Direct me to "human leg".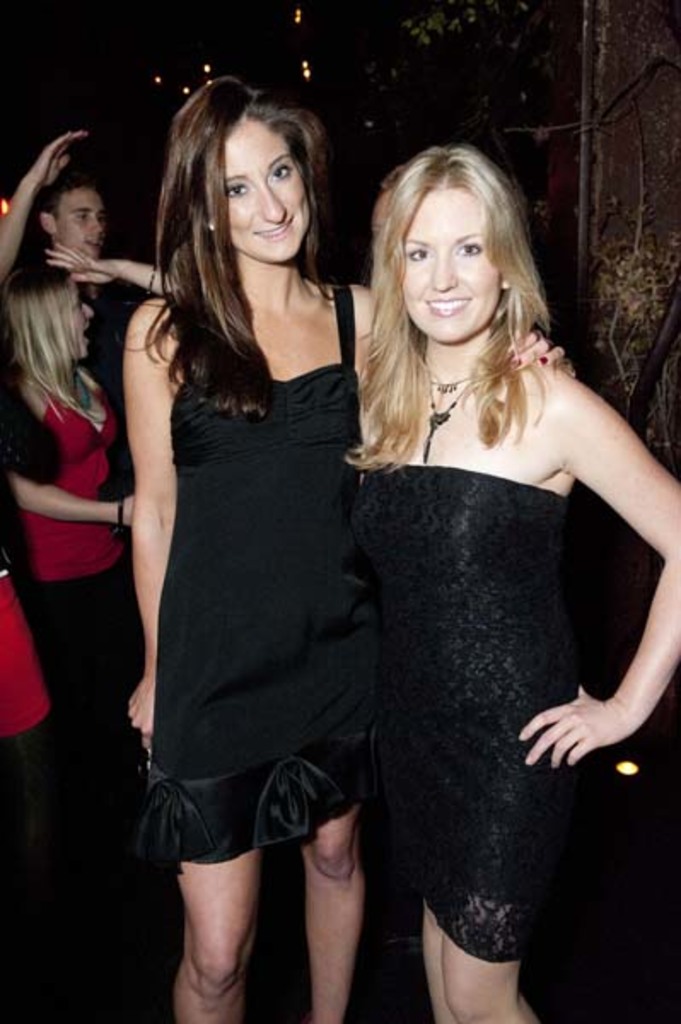
Direction: box(283, 596, 384, 1021).
